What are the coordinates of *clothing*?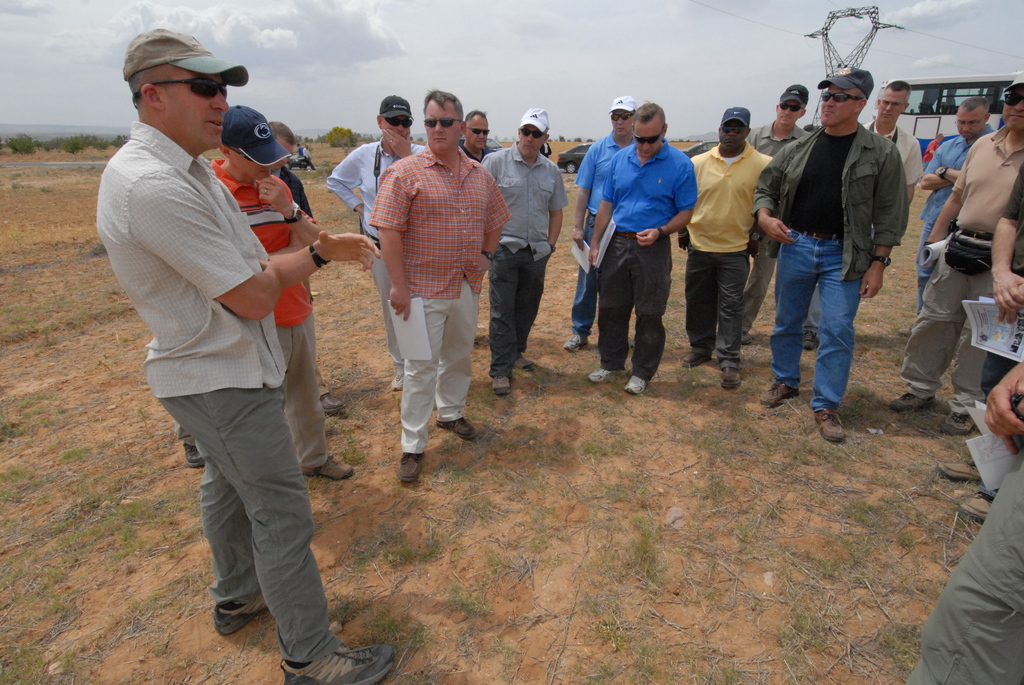
[988,175,1023,385].
